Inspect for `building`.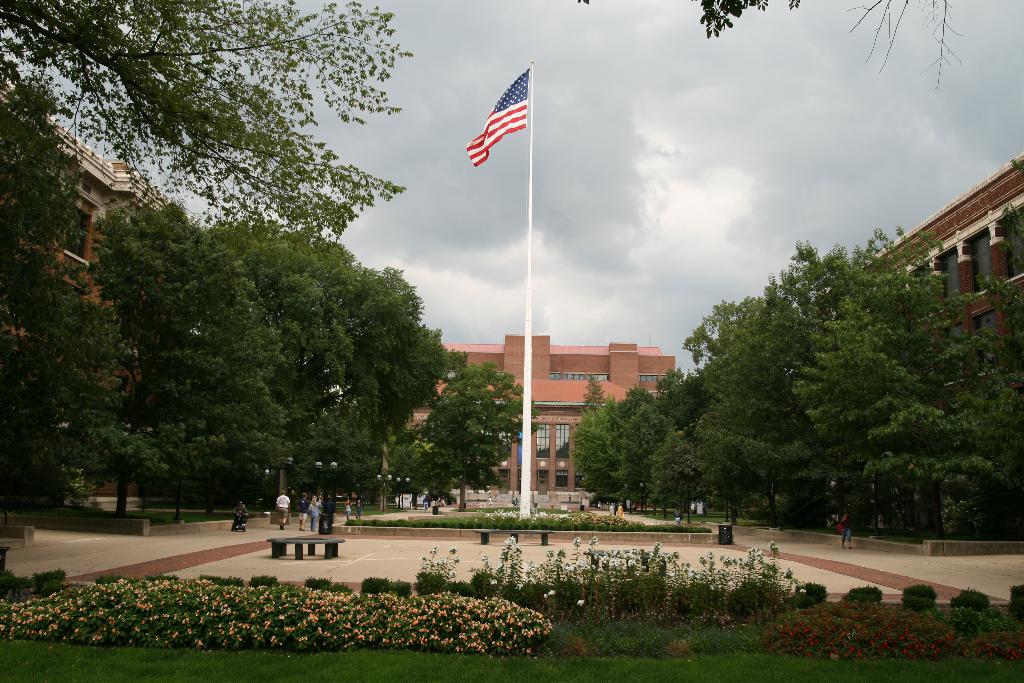
Inspection: rect(809, 150, 1023, 411).
